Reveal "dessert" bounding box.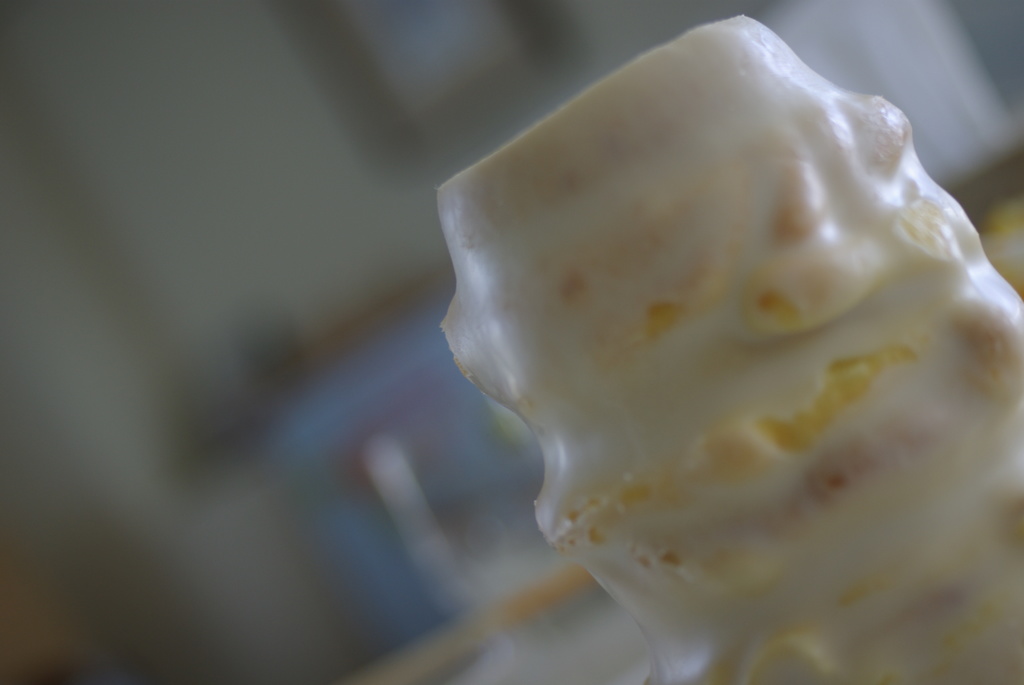
Revealed: crop(360, 33, 1015, 684).
